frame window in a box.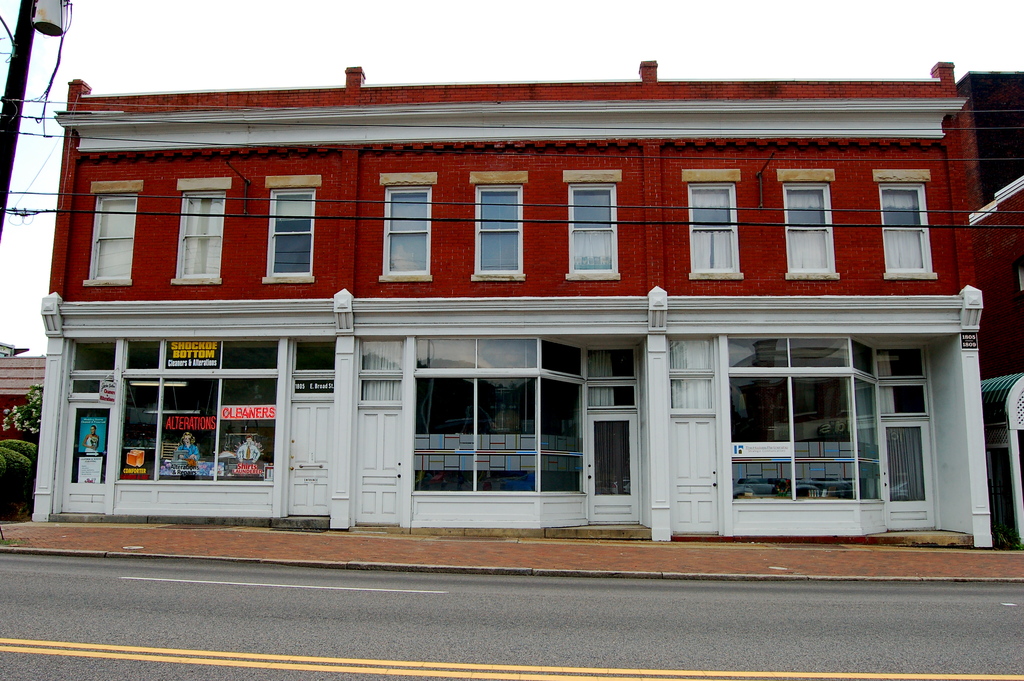
[x1=481, y1=190, x2=523, y2=271].
